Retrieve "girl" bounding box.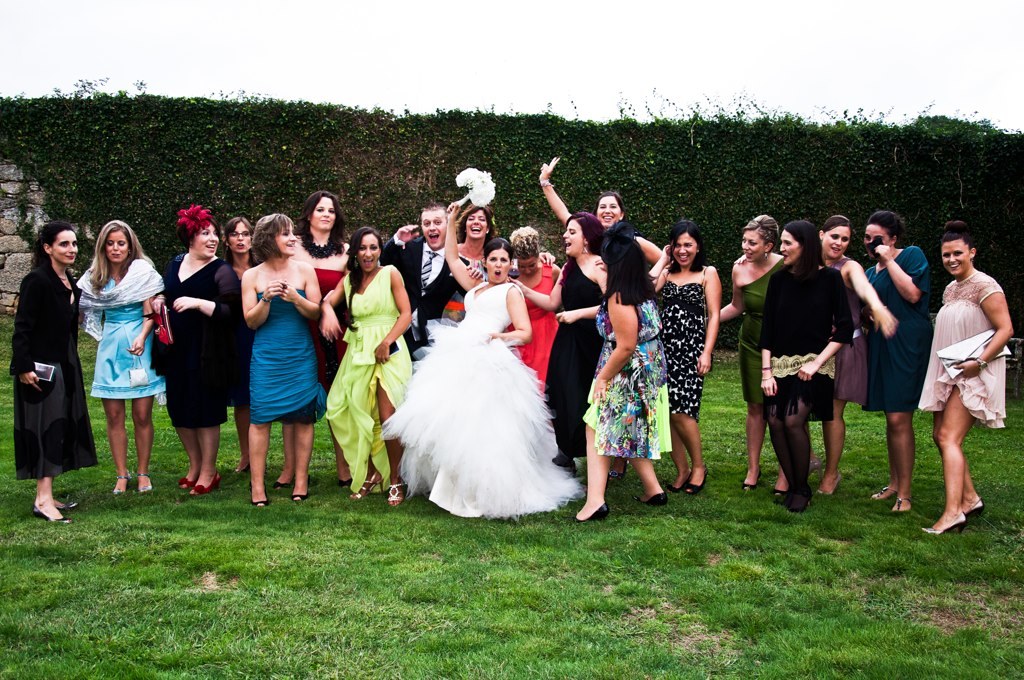
Bounding box: (left=446, top=209, right=500, bottom=318).
